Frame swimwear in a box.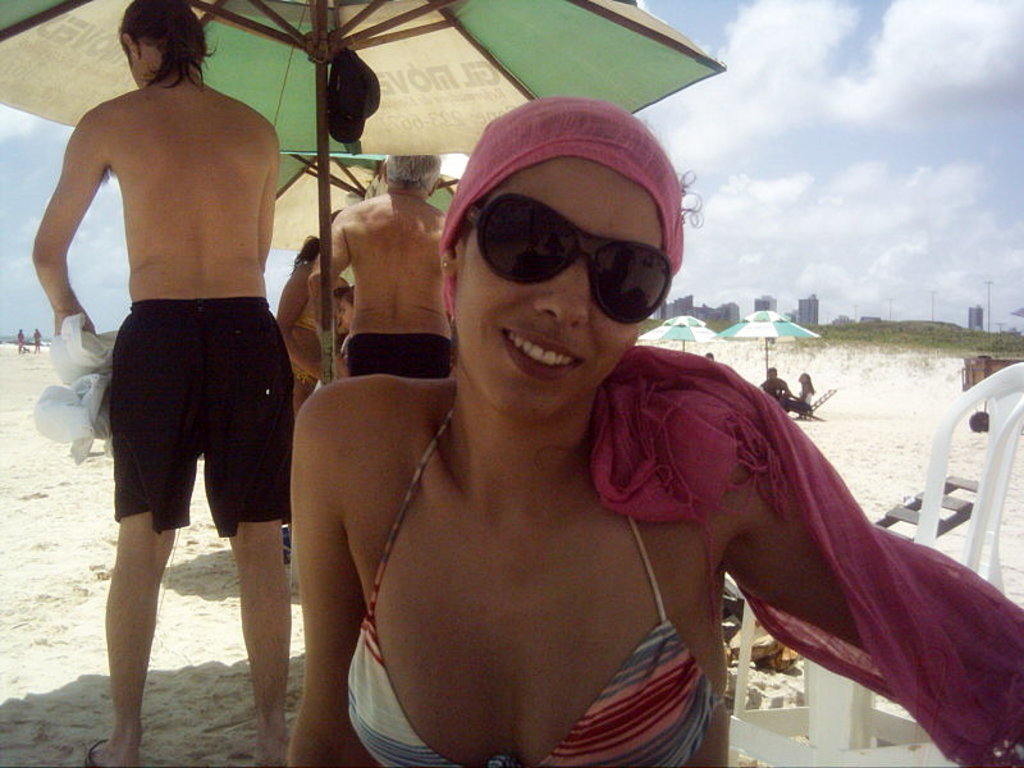
bbox=(342, 334, 457, 380).
